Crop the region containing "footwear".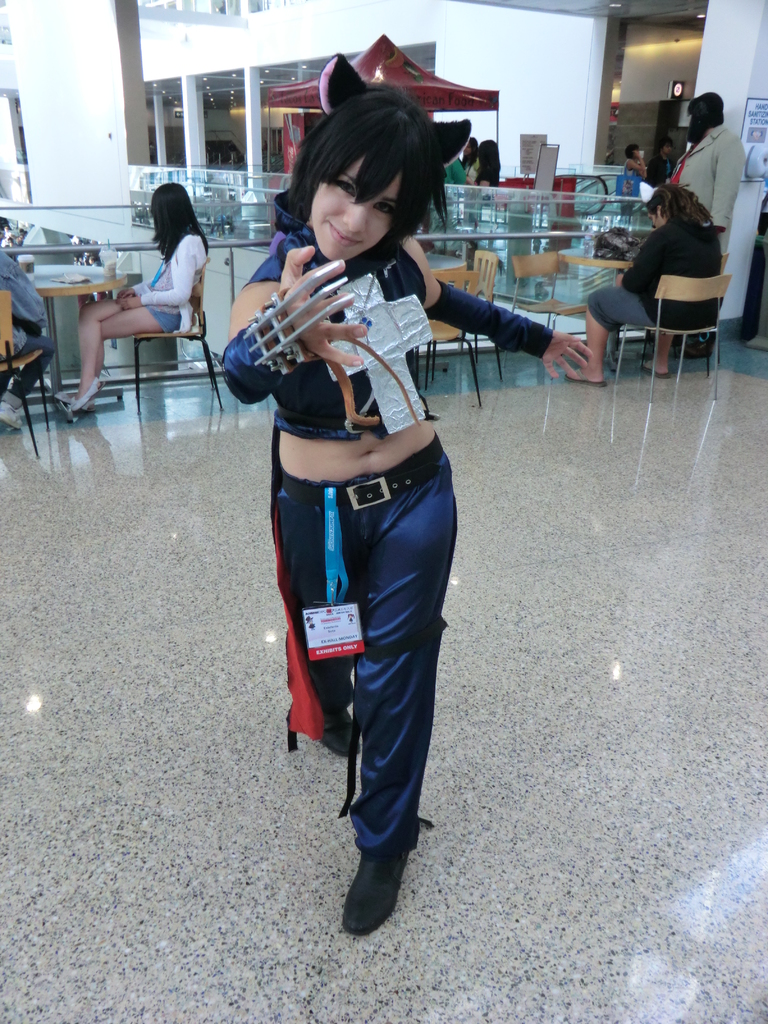
Crop region: left=55, top=390, right=99, bottom=413.
